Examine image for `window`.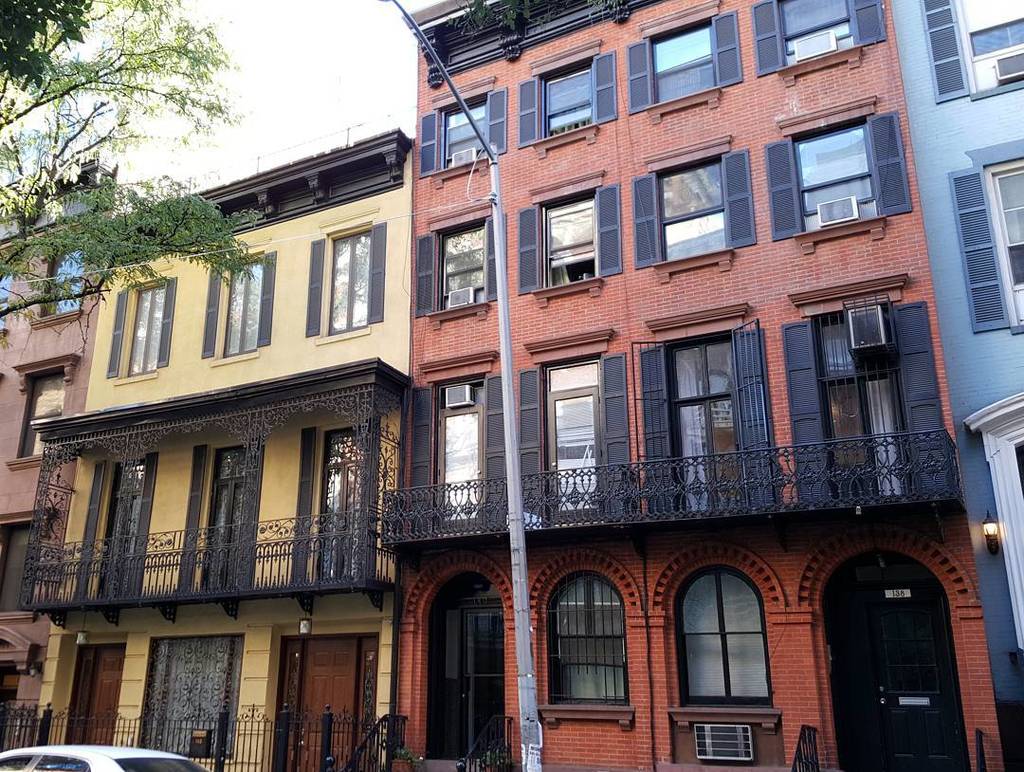
Examination result: rect(951, 0, 1023, 95).
